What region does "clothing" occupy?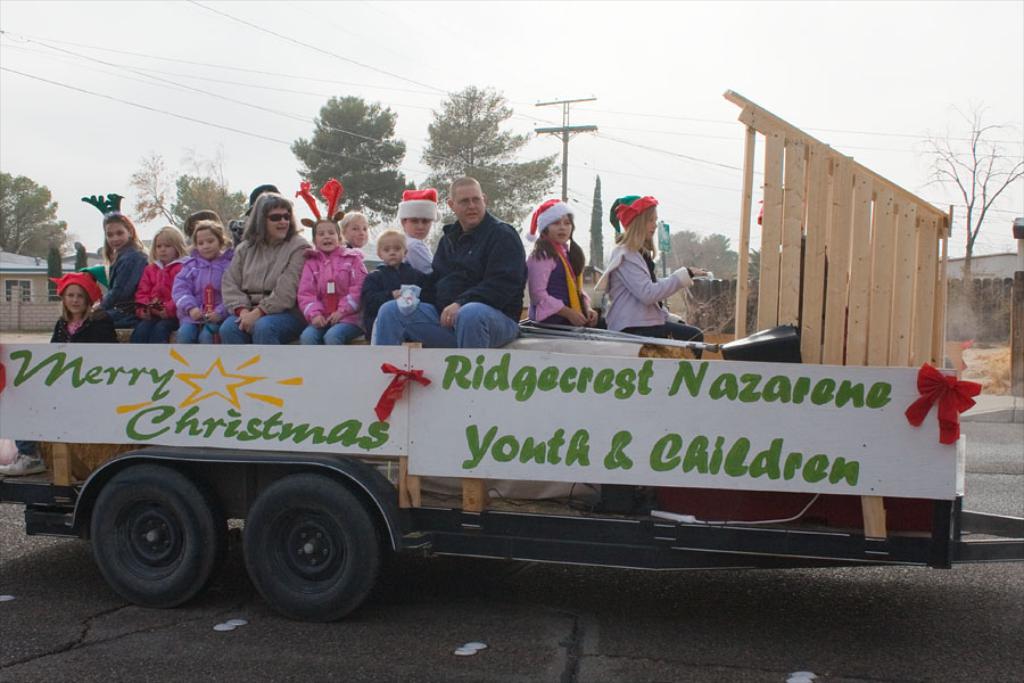
Rect(298, 238, 360, 339).
